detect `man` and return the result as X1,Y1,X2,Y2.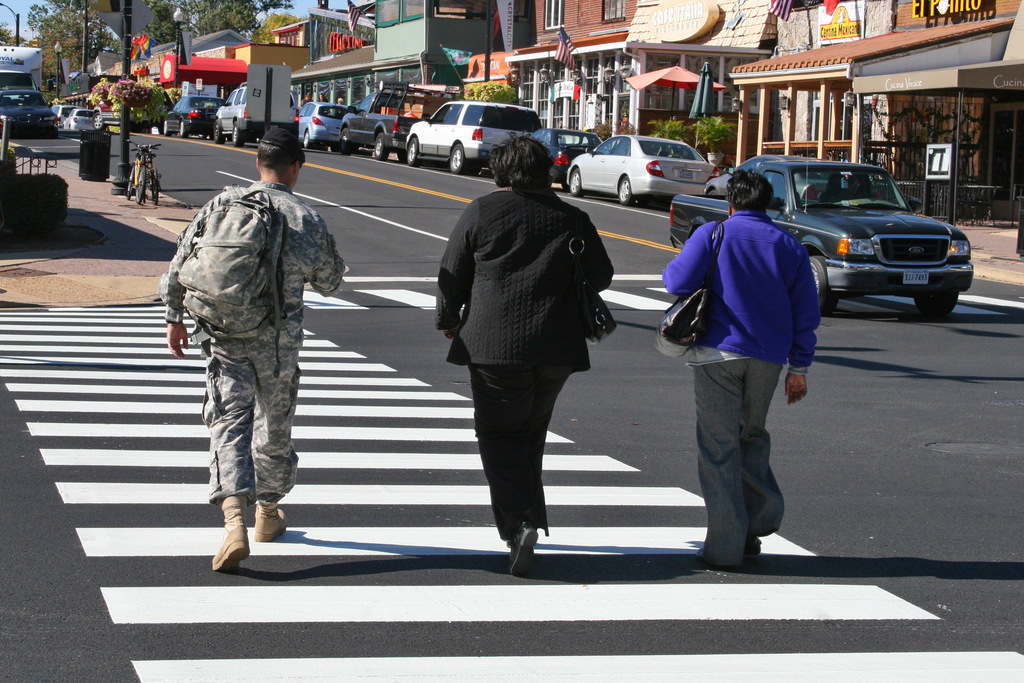
159,120,349,568.
